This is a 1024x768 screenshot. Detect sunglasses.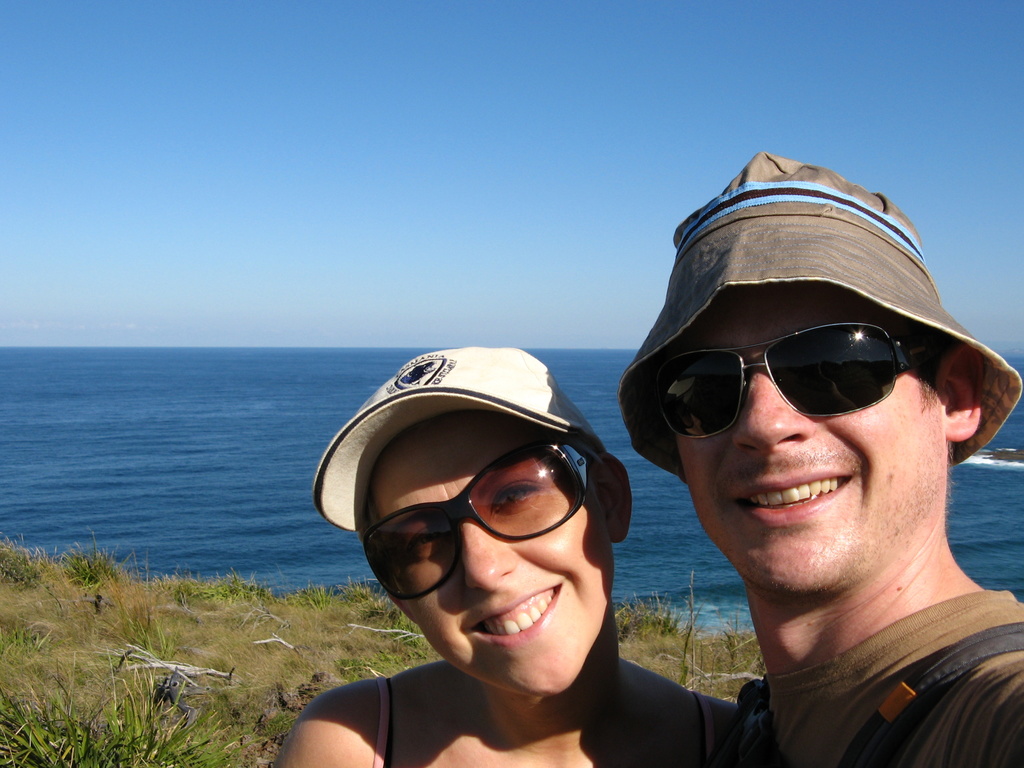
crop(657, 325, 932, 442).
